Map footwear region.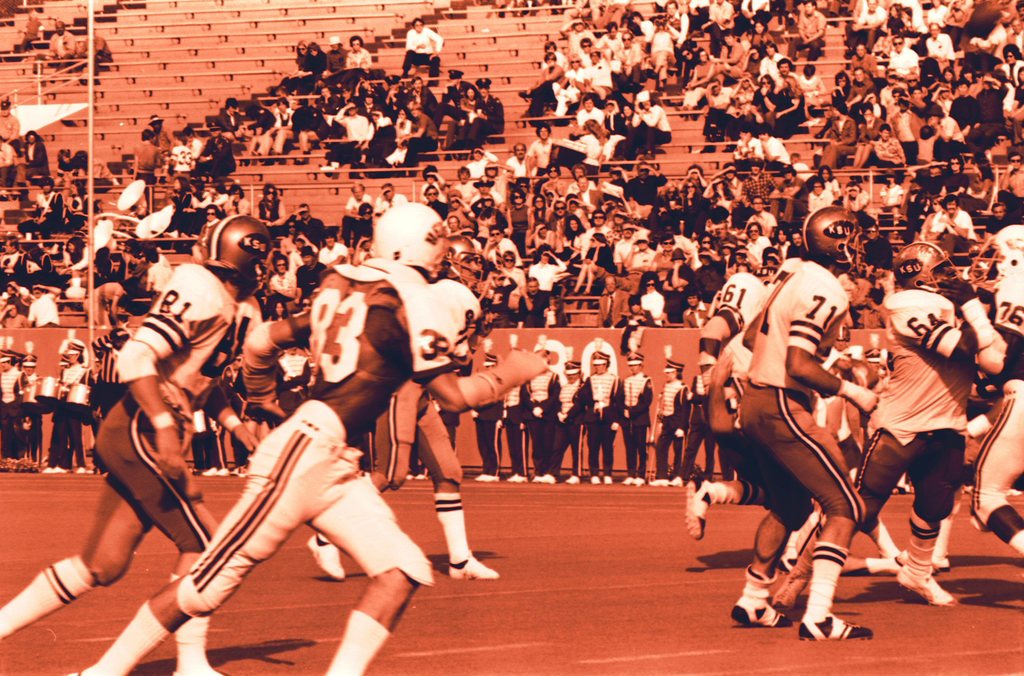
Mapped to x1=565, y1=476, x2=579, y2=485.
